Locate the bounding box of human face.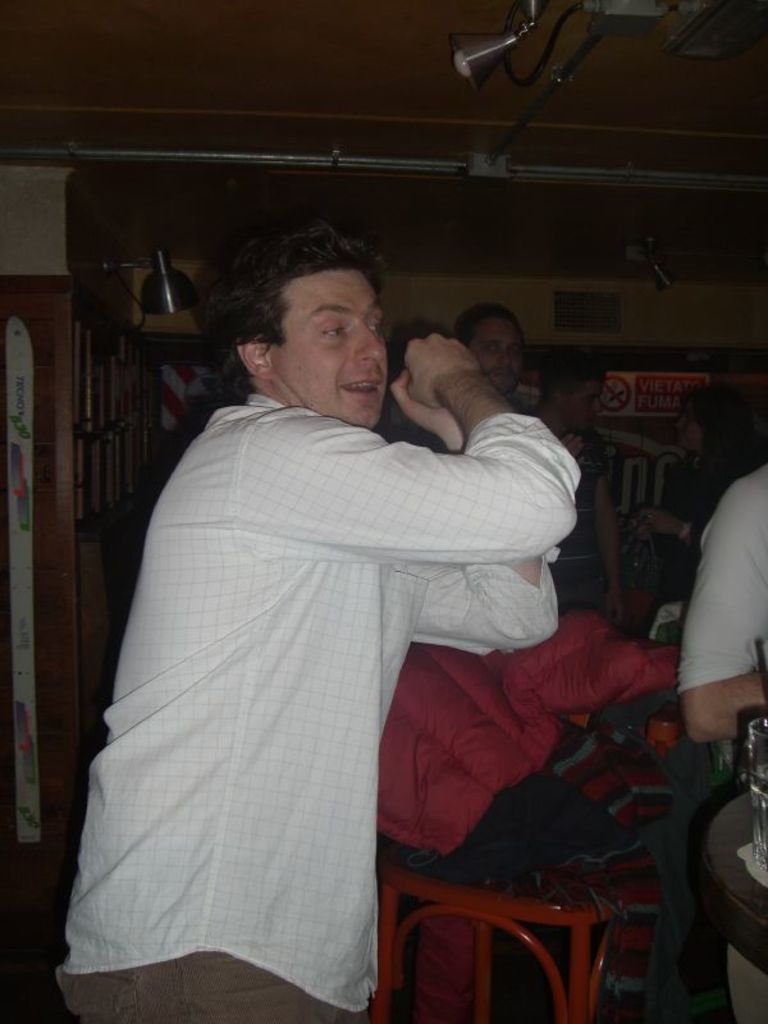
Bounding box: pyautogui.locateOnScreen(676, 390, 704, 449).
